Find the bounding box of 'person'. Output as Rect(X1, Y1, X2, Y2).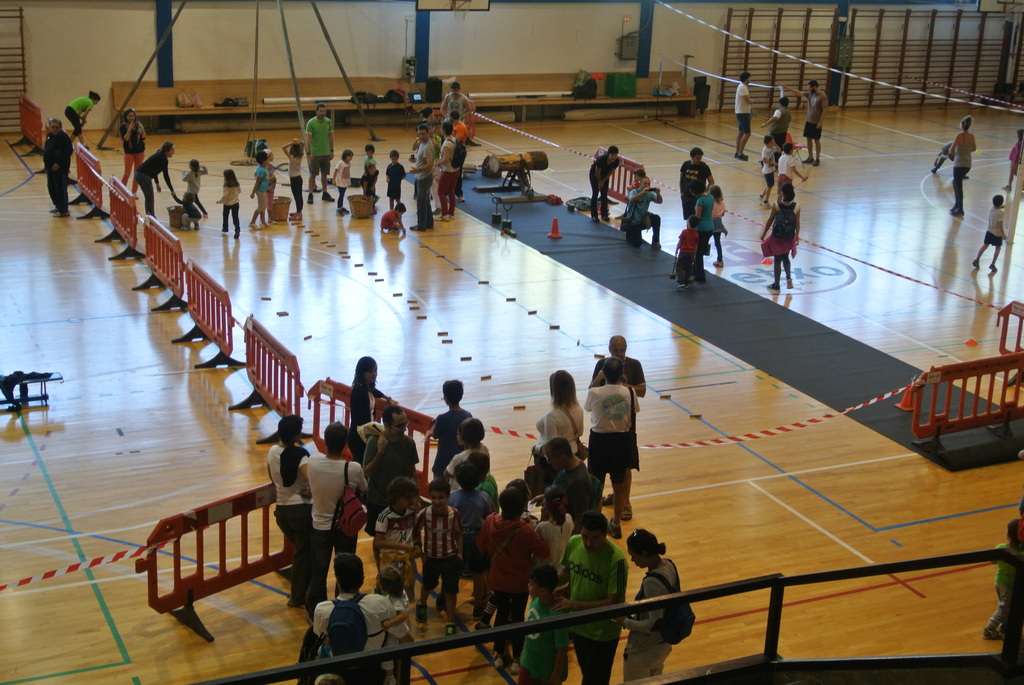
Rect(342, 352, 392, 446).
